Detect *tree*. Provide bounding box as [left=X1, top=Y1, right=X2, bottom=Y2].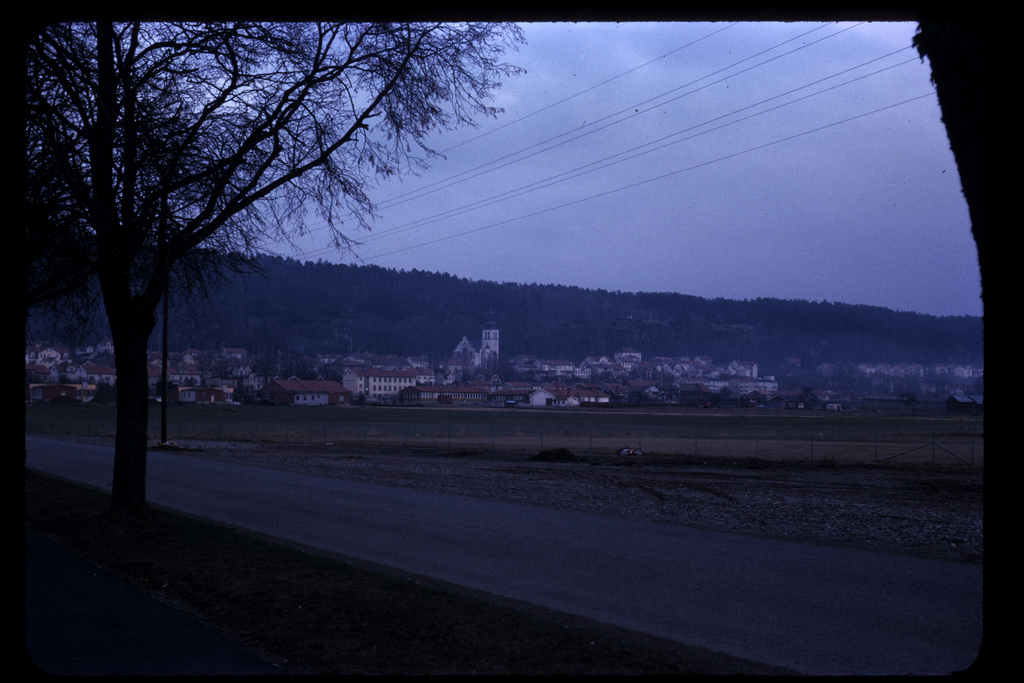
[left=17, top=19, right=530, bottom=508].
